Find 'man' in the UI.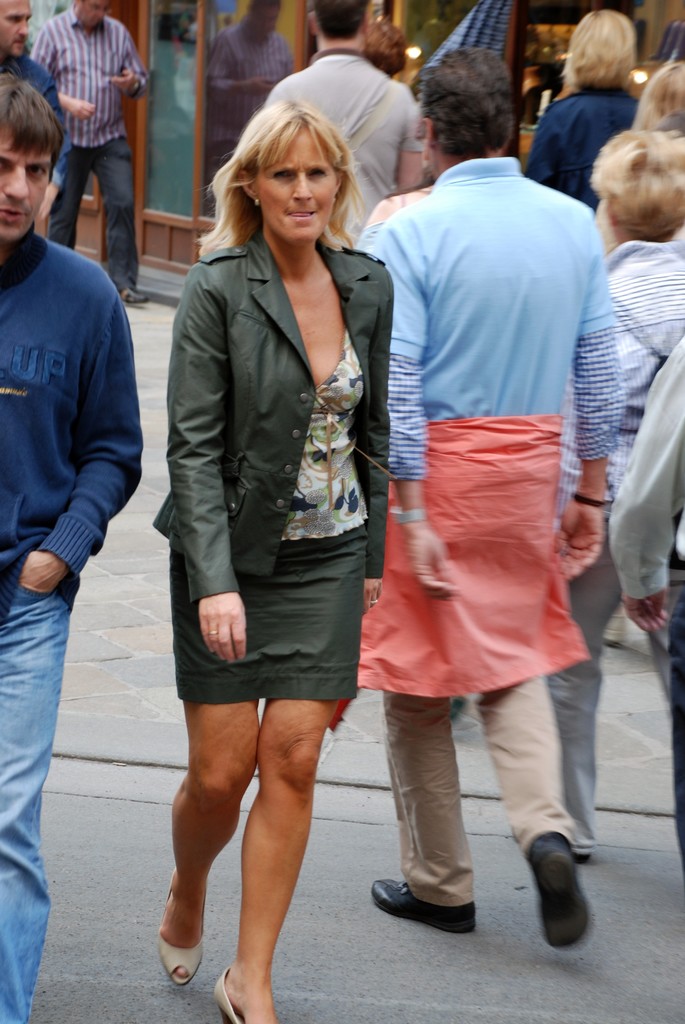
UI element at pyautogui.locateOnScreen(0, 0, 62, 134).
